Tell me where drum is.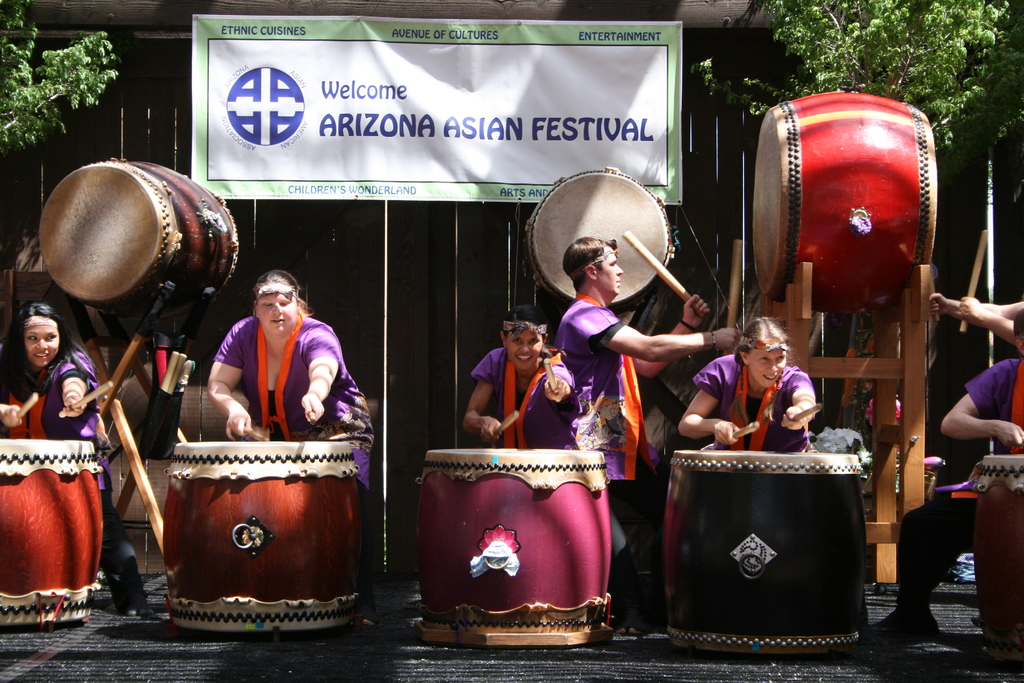
drum is at (973, 454, 1023, 661).
